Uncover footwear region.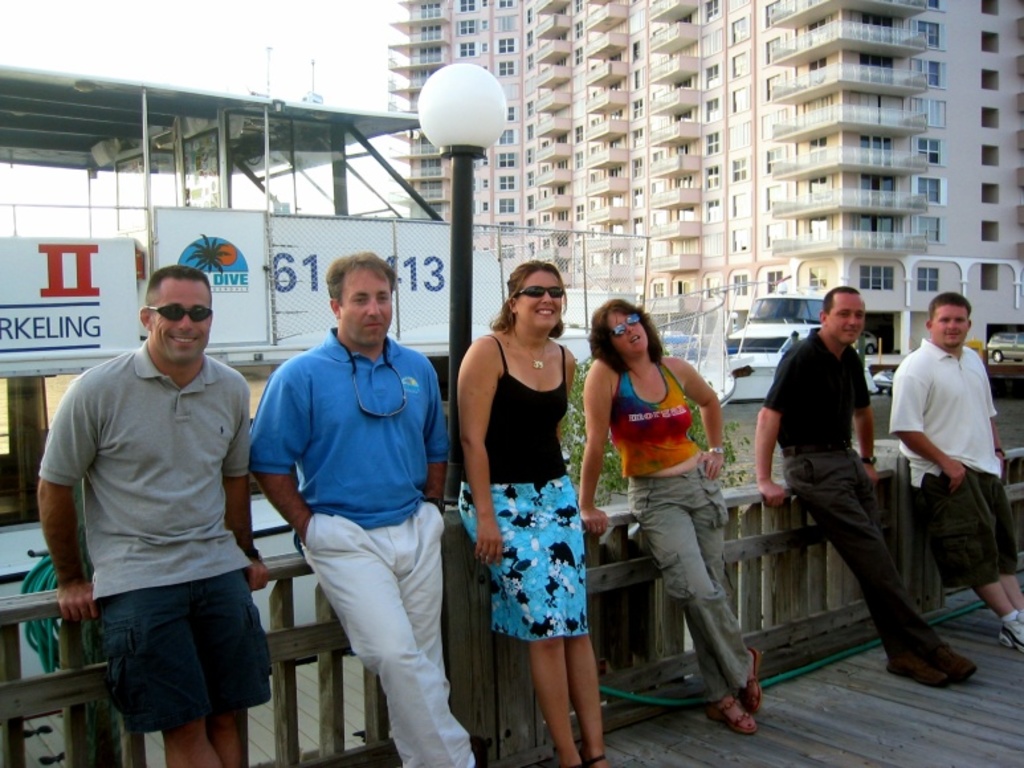
Uncovered: <bbox>882, 648, 948, 685</bbox>.
